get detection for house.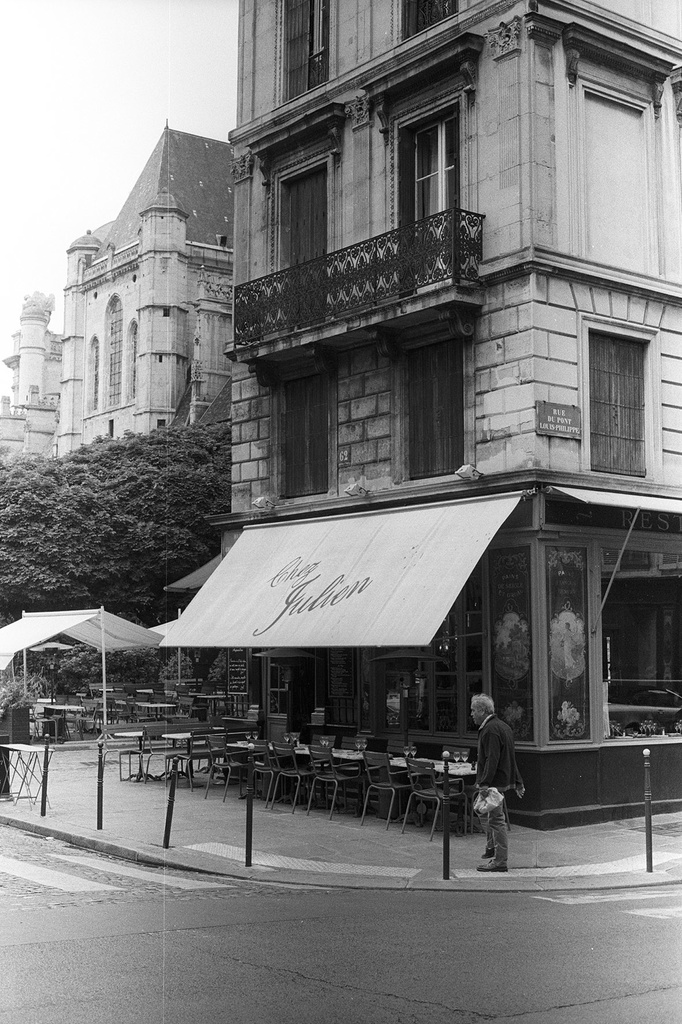
Detection: rect(231, 0, 681, 808).
